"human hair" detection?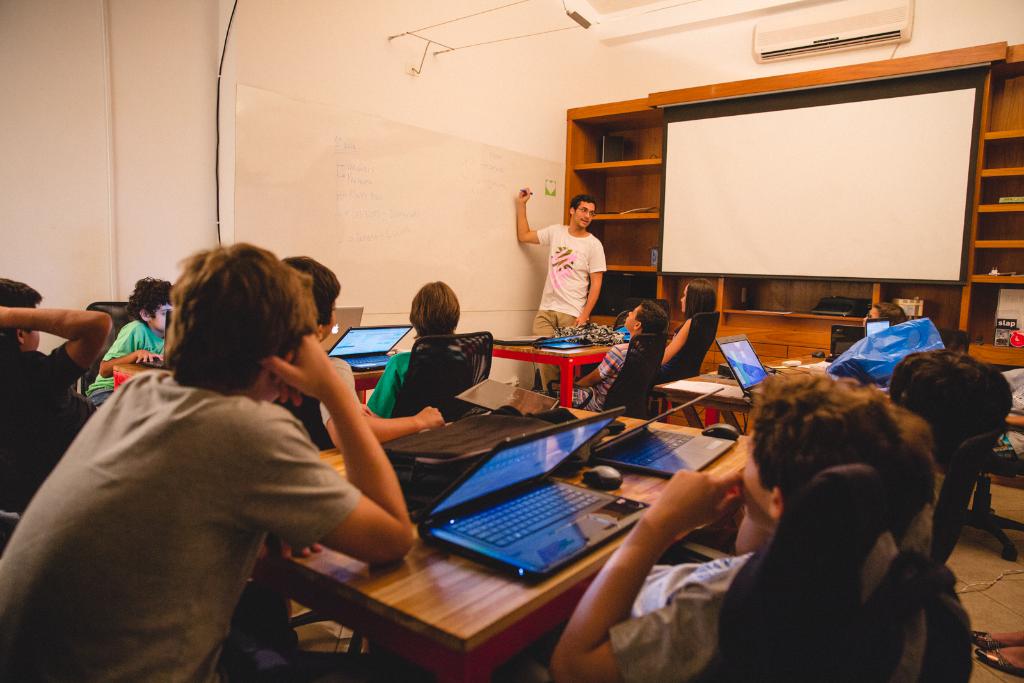
box(884, 348, 1012, 449)
